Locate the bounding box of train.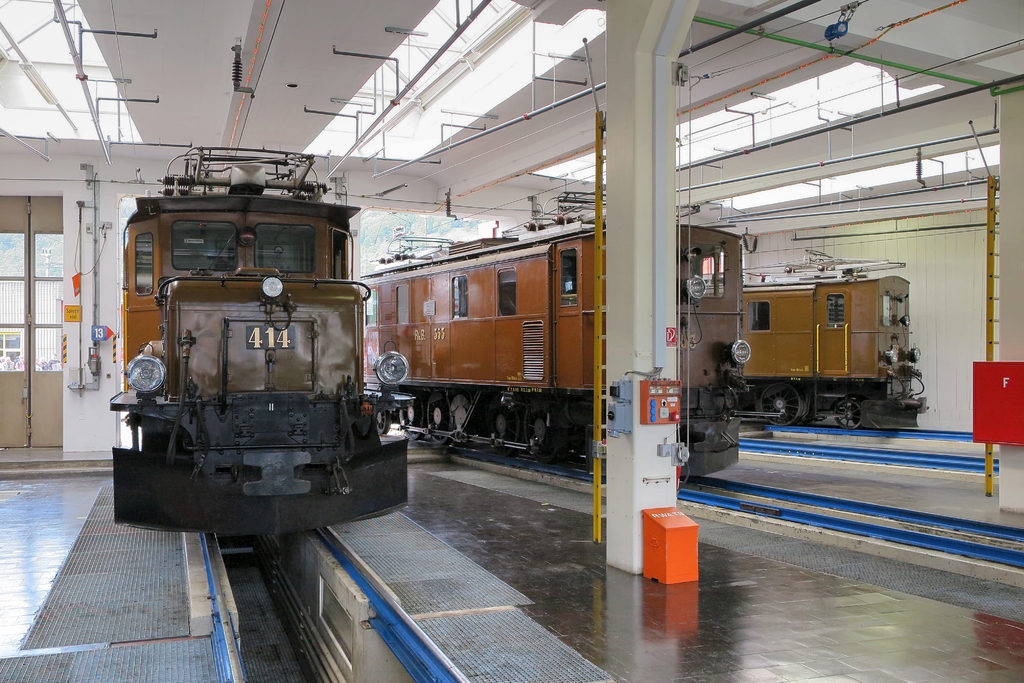
Bounding box: 748 242 922 428.
